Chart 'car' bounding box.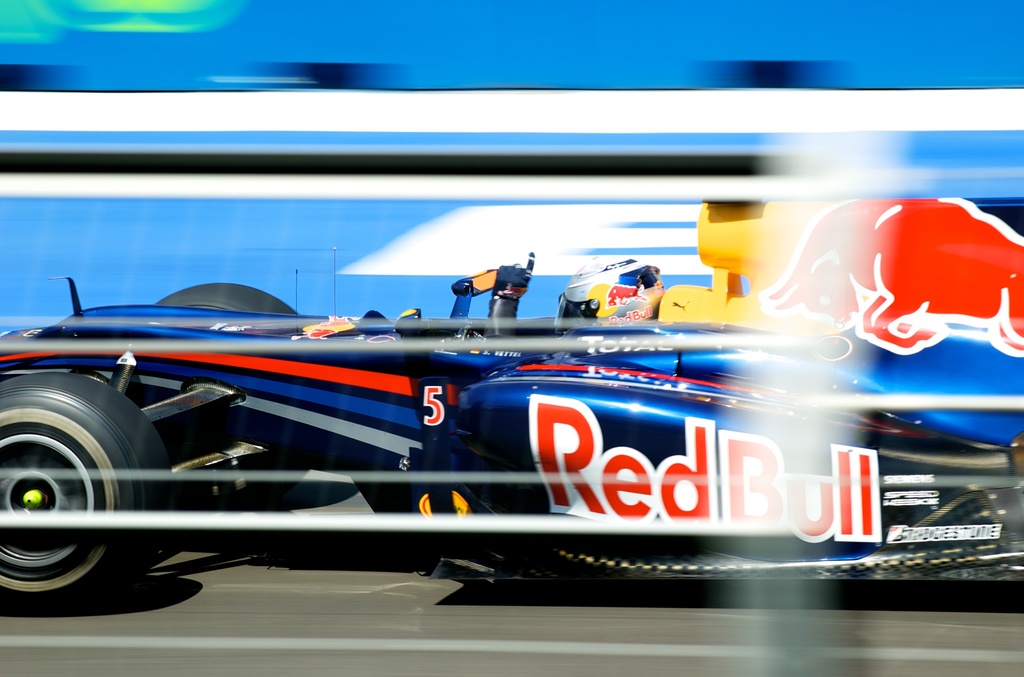
Charted: Rect(0, 214, 1004, 636).
